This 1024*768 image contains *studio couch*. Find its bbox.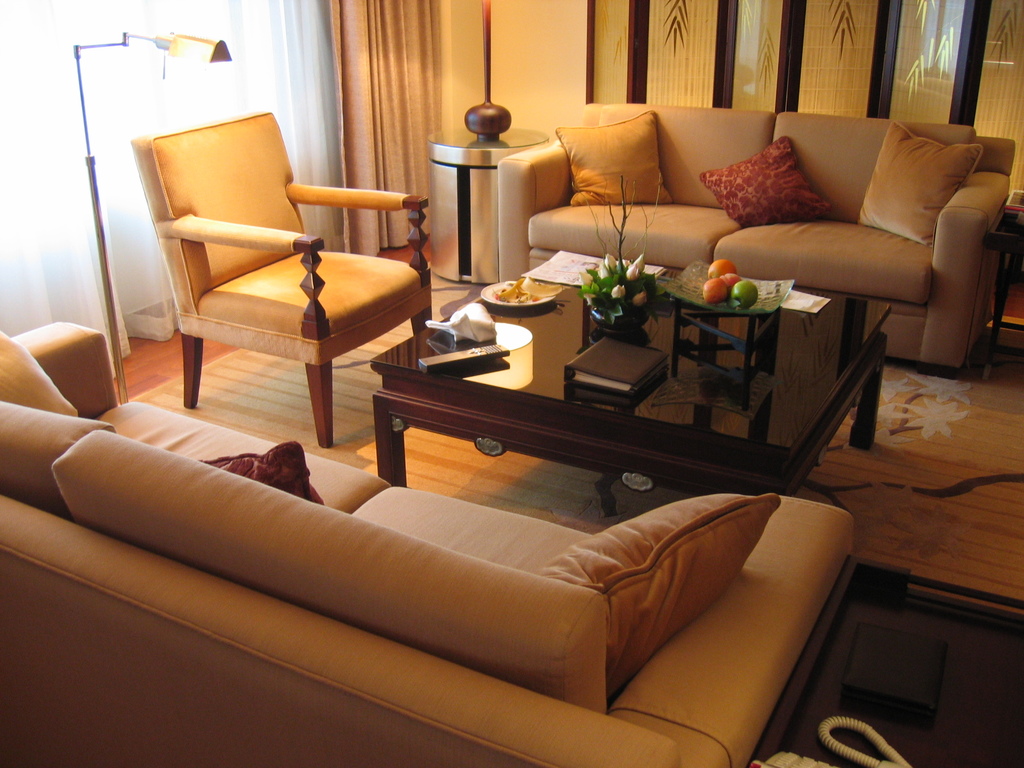
left=3, top=303, right=865, bottom=764.
